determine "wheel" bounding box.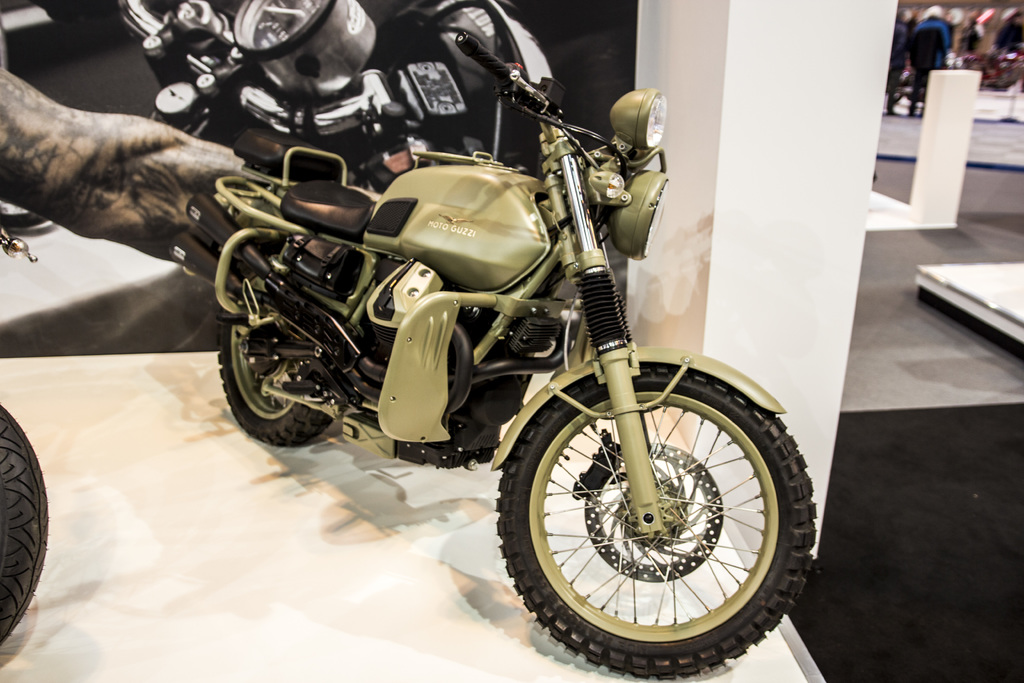
Determined: select_region(0, 409, 52, 651).
